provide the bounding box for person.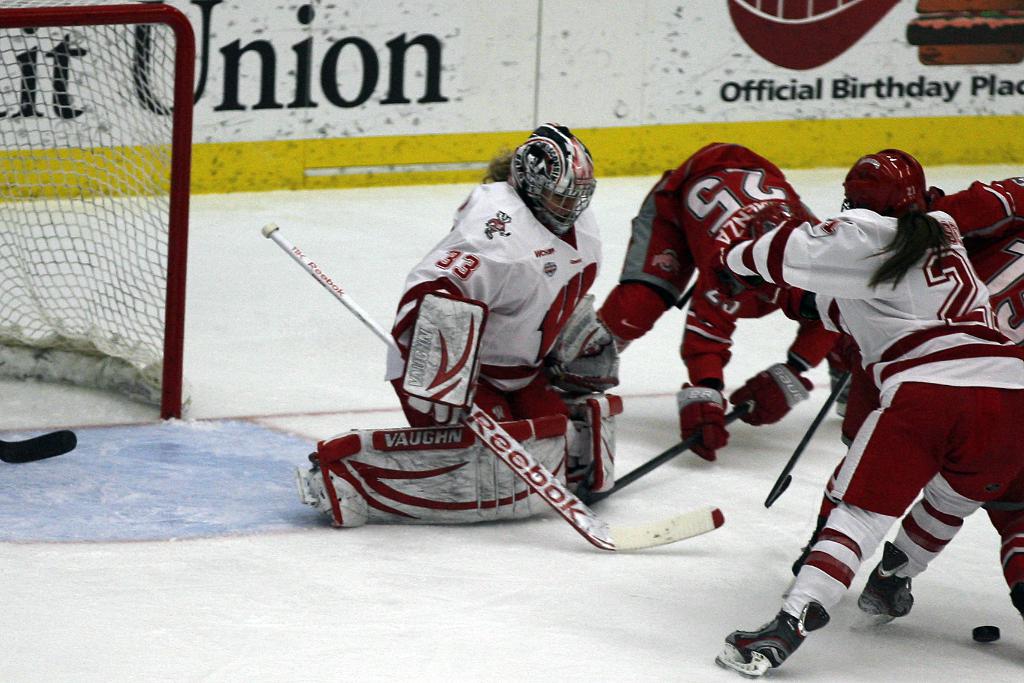
BBox(304, 122, 620, 527).
